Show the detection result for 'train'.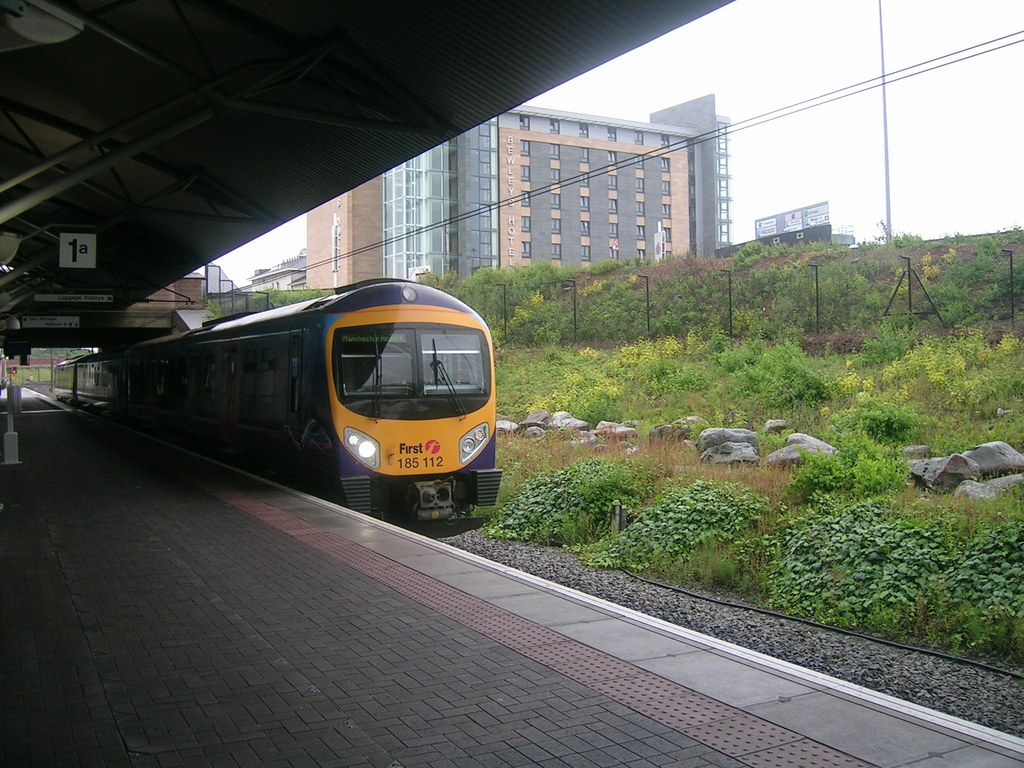
box=[50, 271, 502, 534].
